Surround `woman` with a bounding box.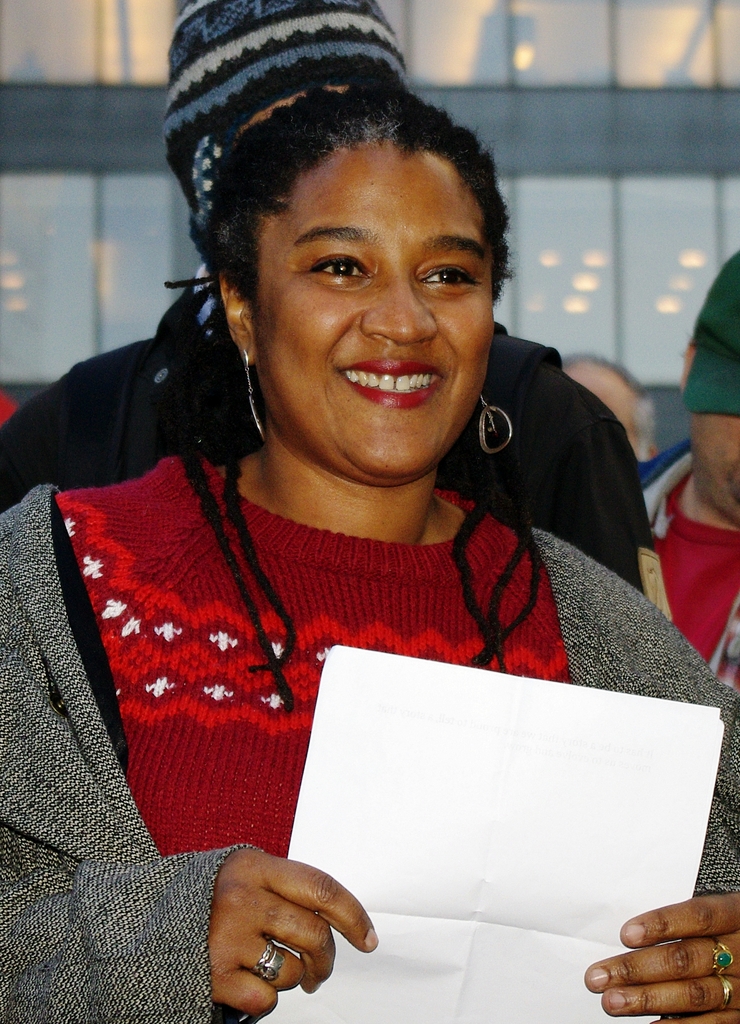
{"x1": 0, "y1": 88, "x2": 734, "y2": 1023}.
